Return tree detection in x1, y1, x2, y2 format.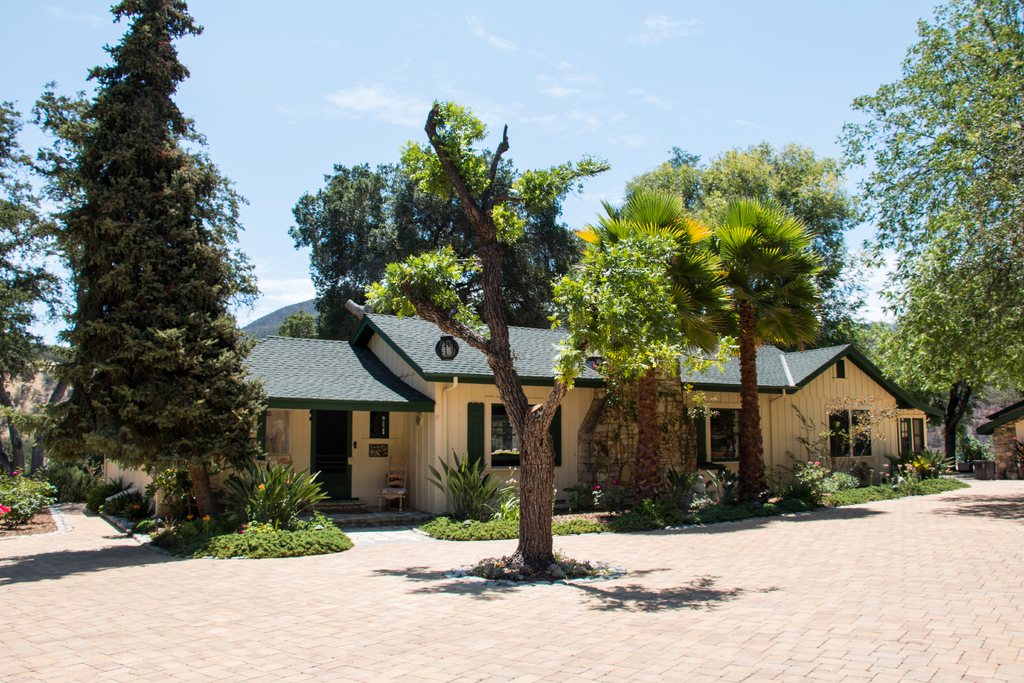
0, 98, 61, 475.
